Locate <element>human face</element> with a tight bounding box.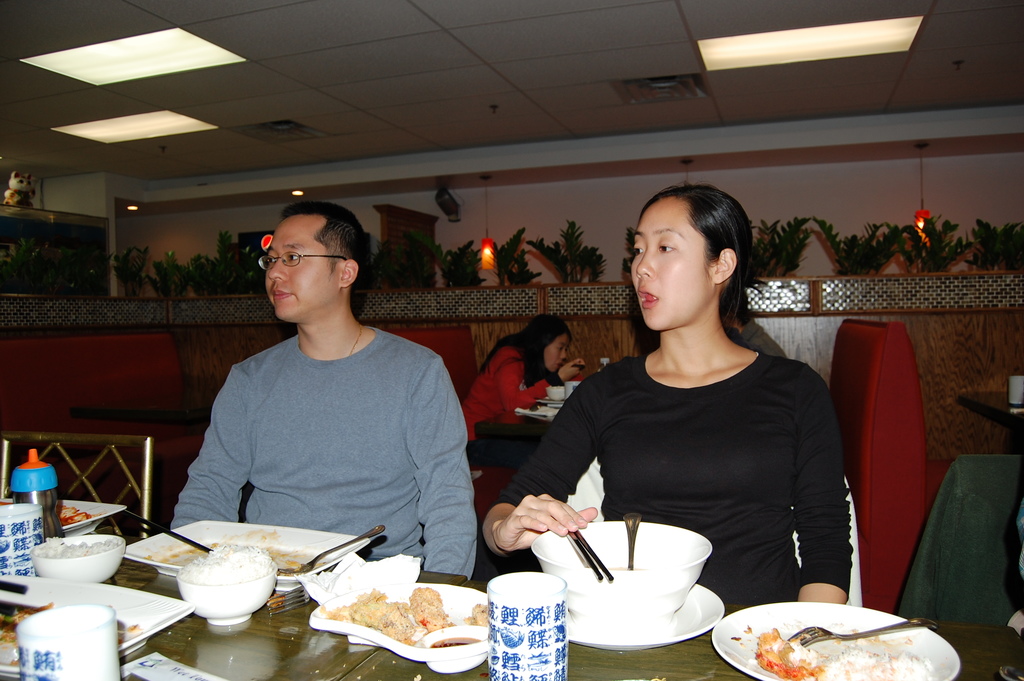
<bbox>630, 199, 717, 329</bbox>.
